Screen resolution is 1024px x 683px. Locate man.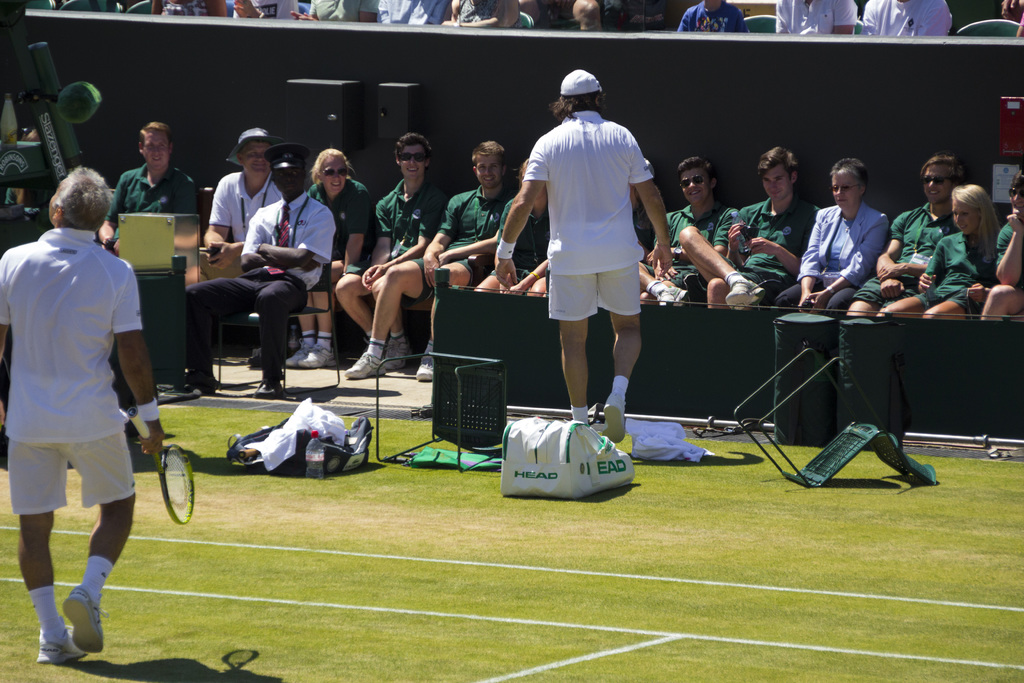
pyautogui.locateOnScreen(634, 145, 739, 306).
